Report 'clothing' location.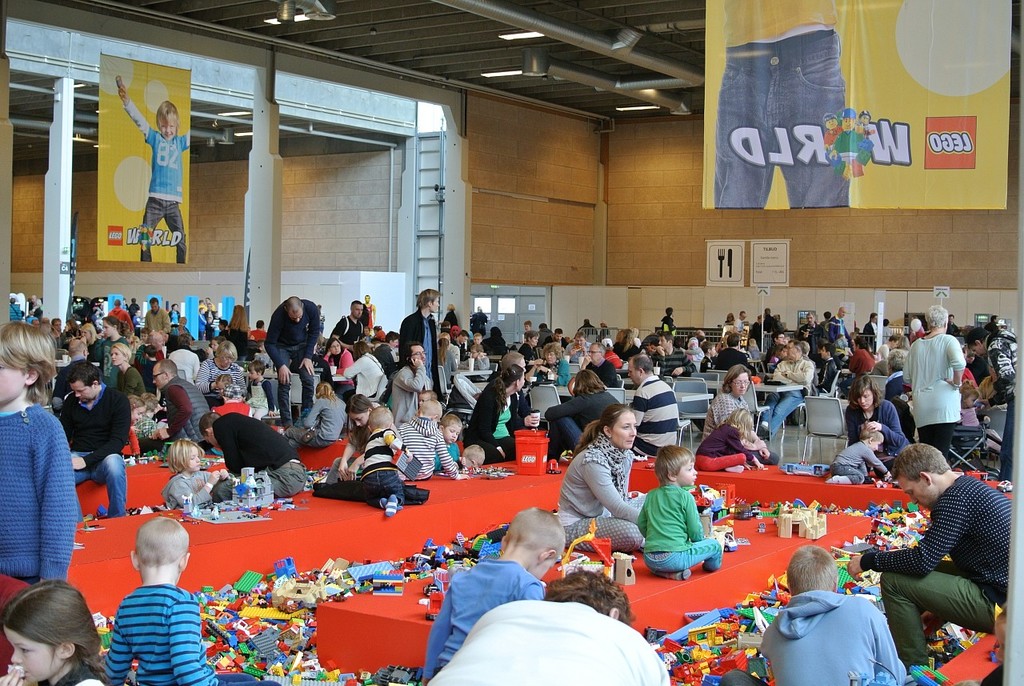
Report: (left=0, top=393, right=62, bottom=592).
